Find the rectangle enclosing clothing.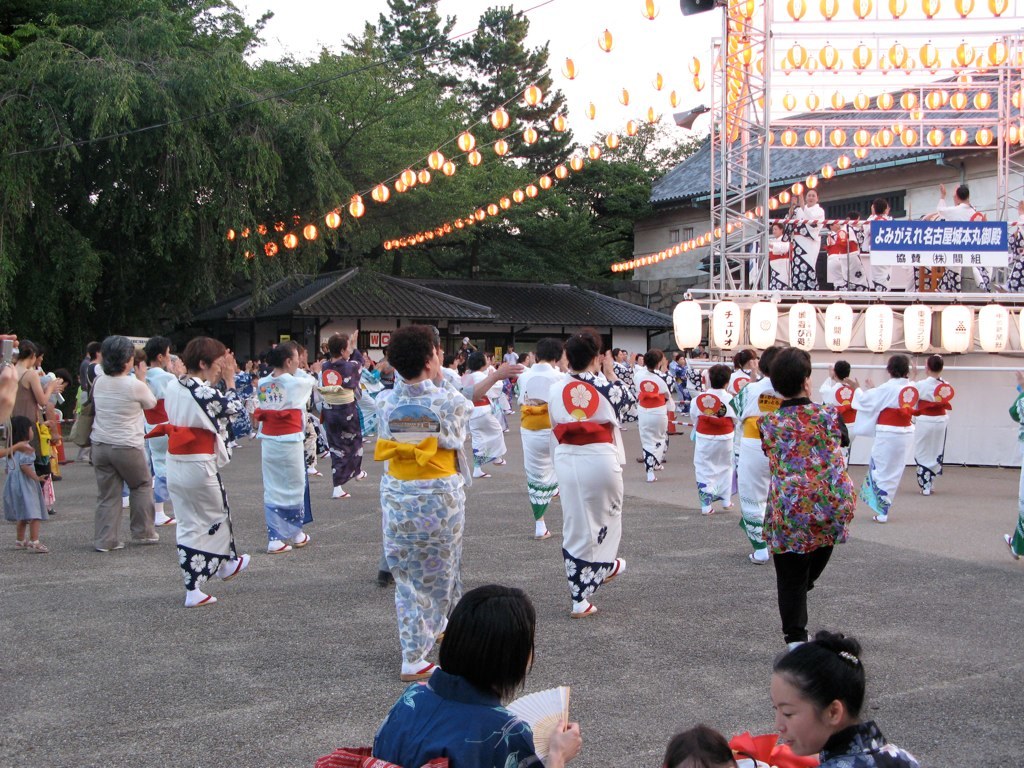
<box>90,371,151,548</box>.
